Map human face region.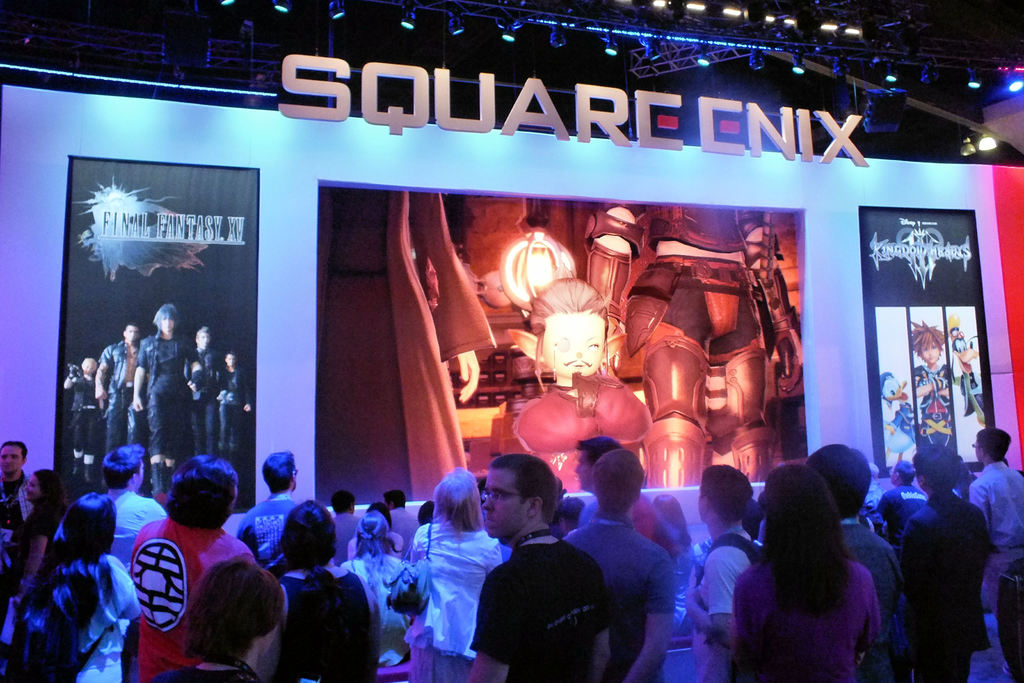
Mapped to detection(24, 473, 39, 504).
